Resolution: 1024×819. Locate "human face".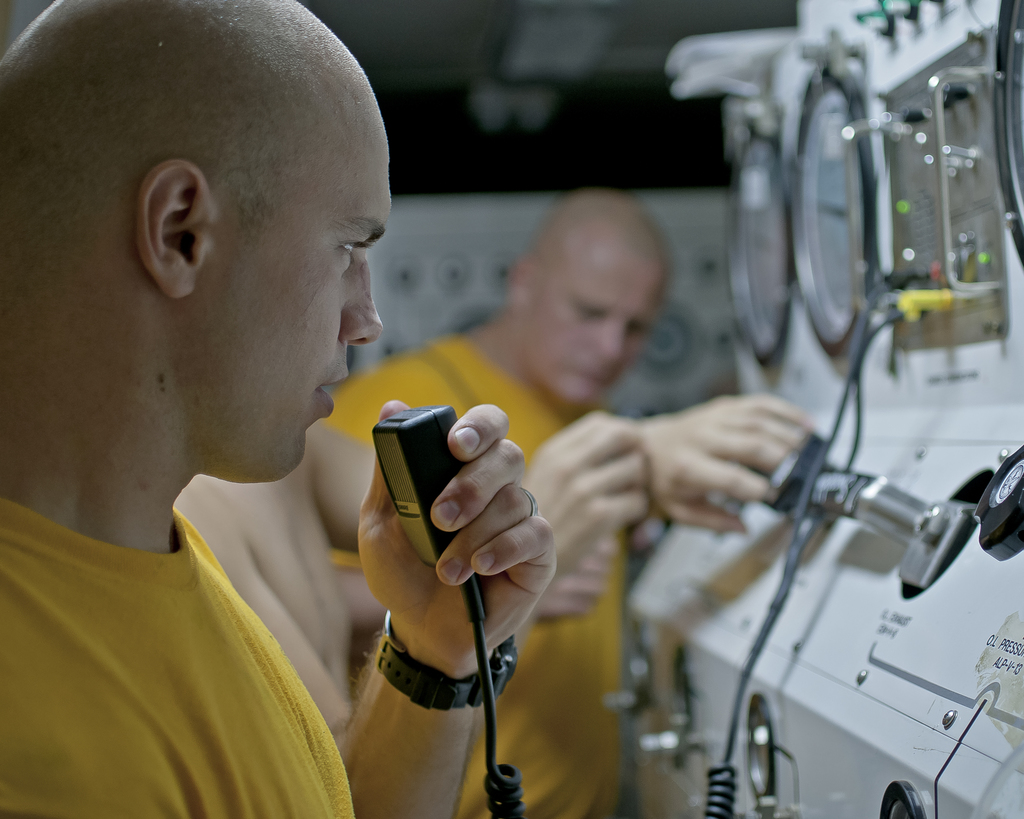
crop(526, 238, 673, 405).
